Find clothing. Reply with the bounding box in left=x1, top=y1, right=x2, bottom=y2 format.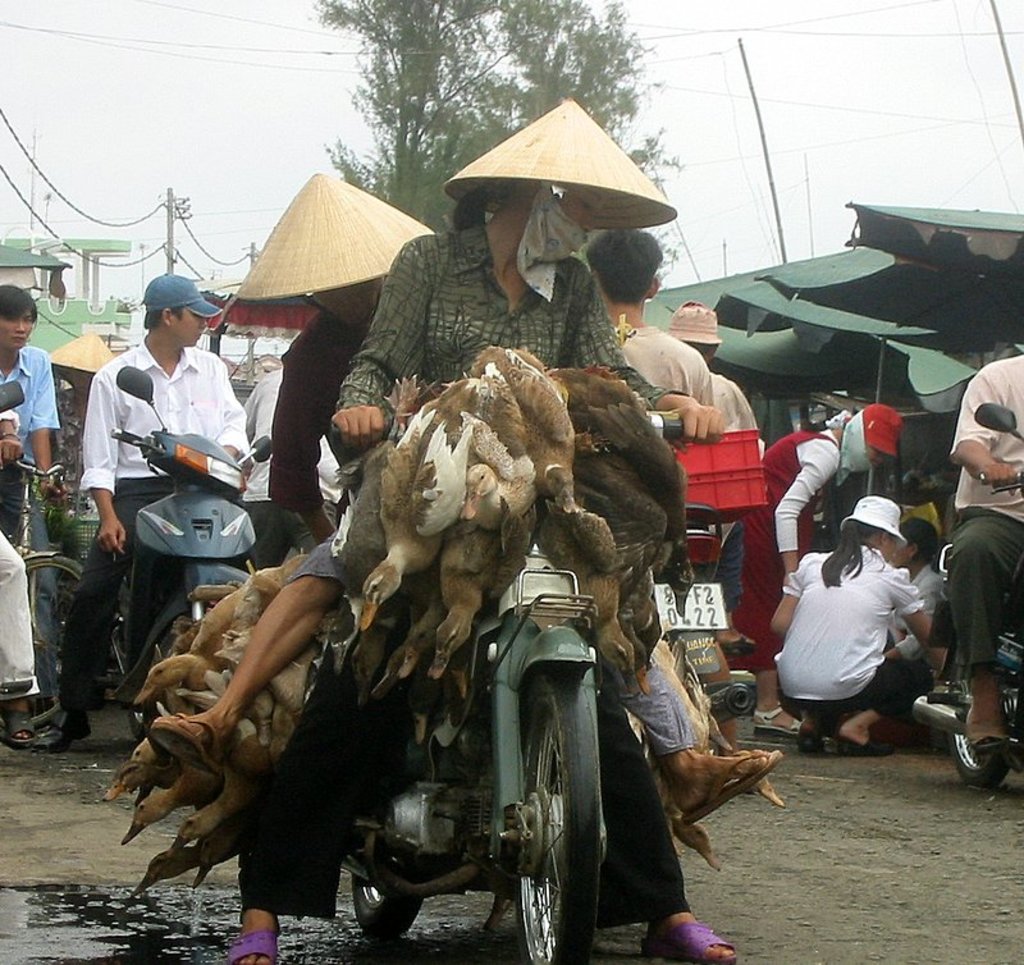
left=764, top=526, right=938, bottom=746.
